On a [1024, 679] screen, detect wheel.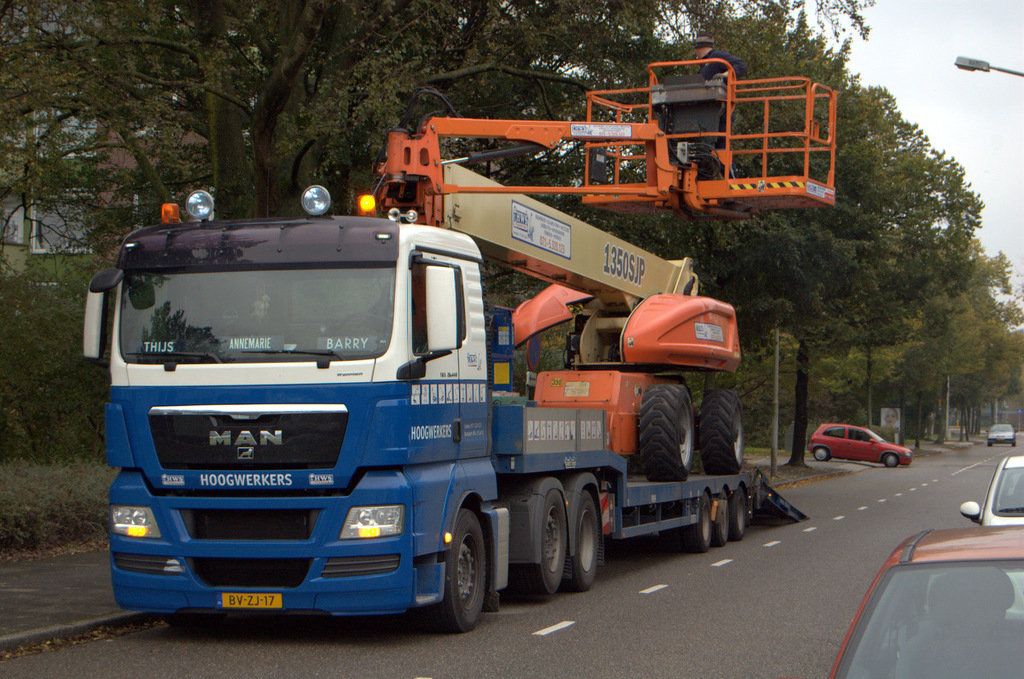
<region>731, 490, 748, 540</region>.
